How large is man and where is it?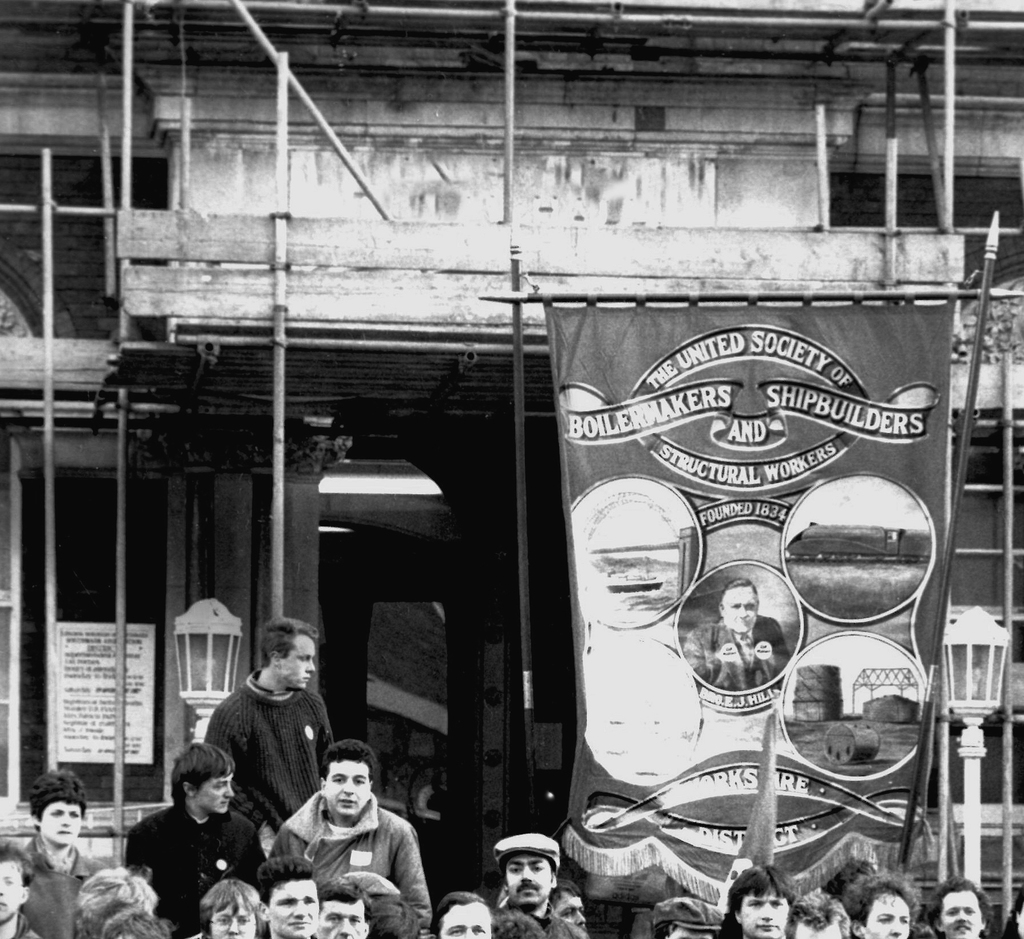
Bounding box: (249,752,431,922).
